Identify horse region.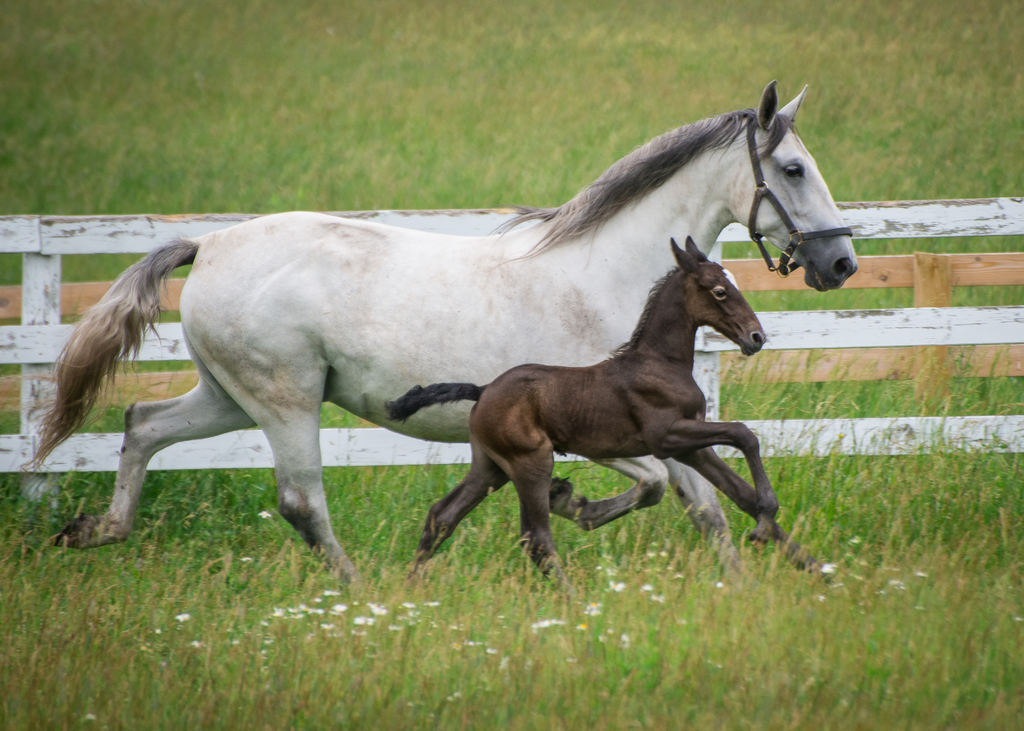
Region: 19:76:862:582.
